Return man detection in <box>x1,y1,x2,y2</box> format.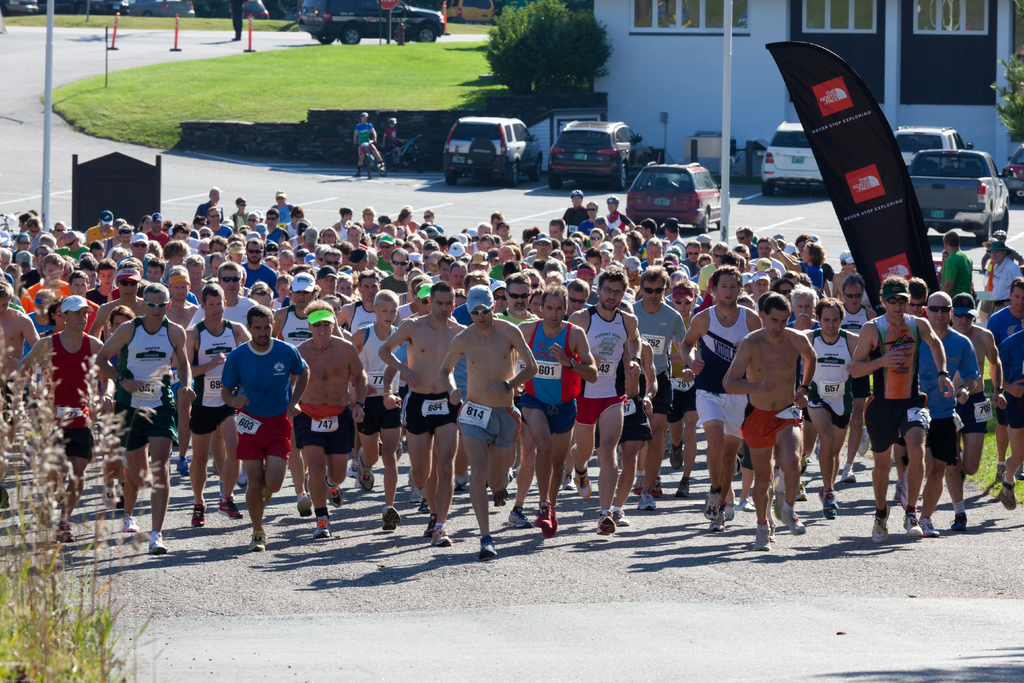
<box>570,268,640,536</box>.
